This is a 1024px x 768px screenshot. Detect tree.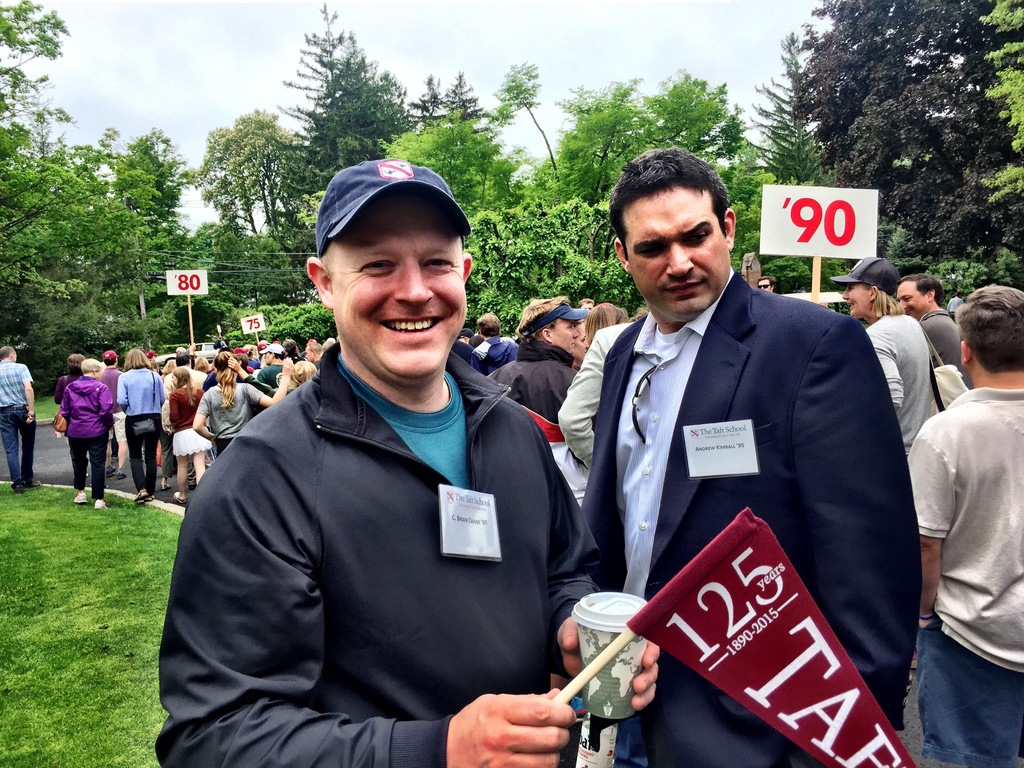
crop(789, 0, 1015, 259).
